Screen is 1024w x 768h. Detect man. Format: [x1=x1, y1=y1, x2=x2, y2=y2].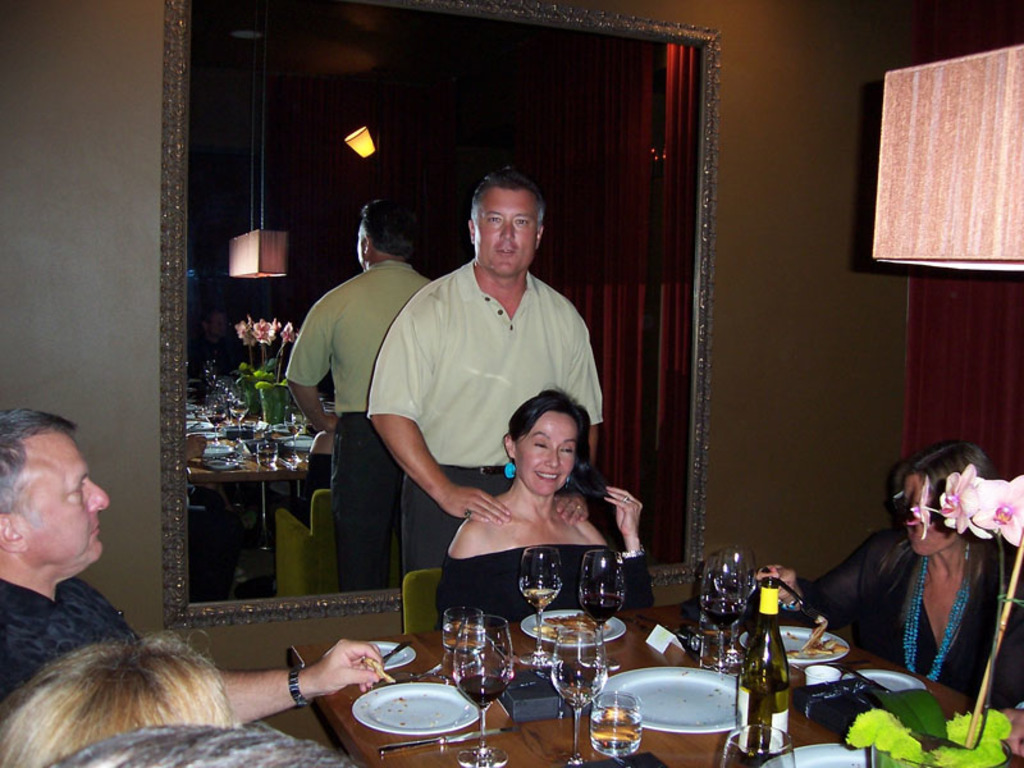
[x1=346, y1=174, x2=617, y2=557].
